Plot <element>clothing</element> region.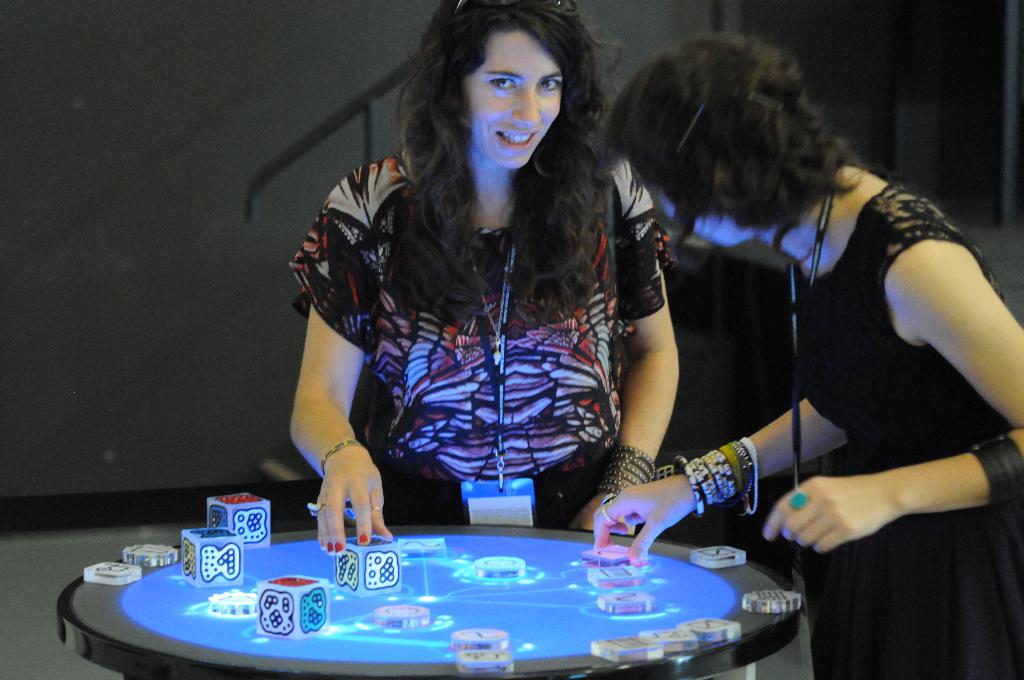
Plotted at <region>277, 128, 666, 530</region>.
